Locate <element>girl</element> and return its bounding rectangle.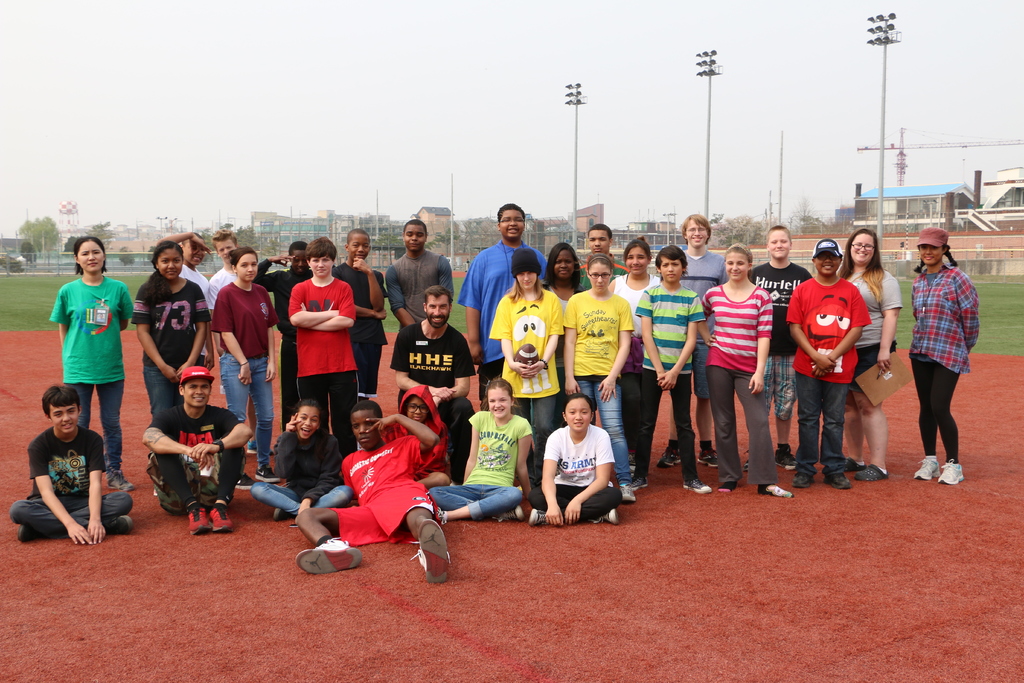
box=[607, 237, 660, 472].
